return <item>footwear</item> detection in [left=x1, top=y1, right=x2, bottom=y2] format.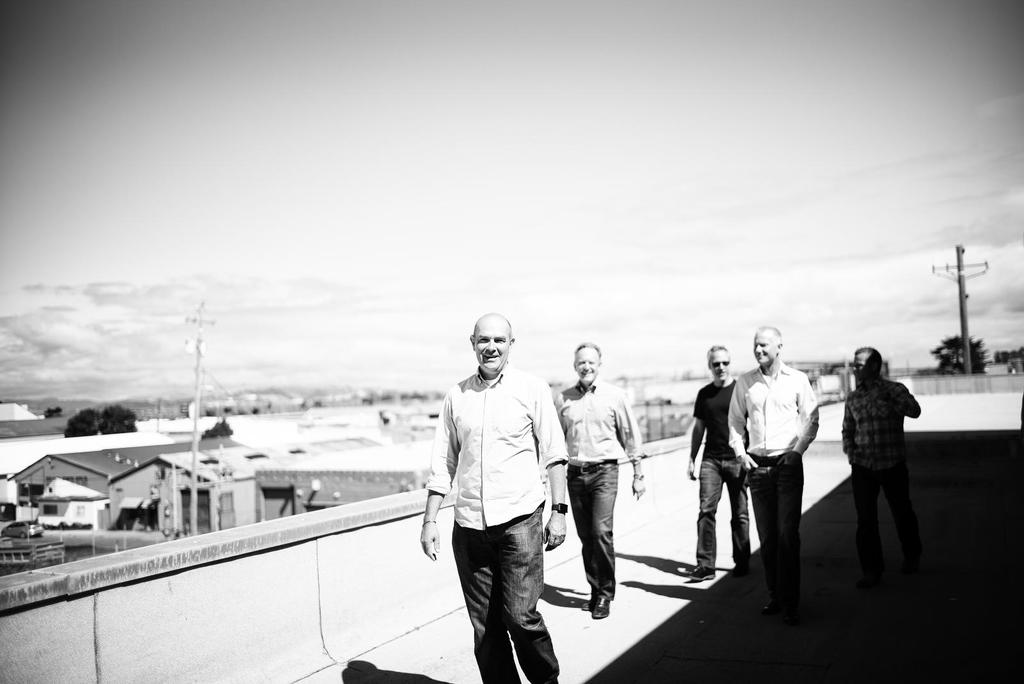
[left=591, top=593, right=608, bottom=619].
